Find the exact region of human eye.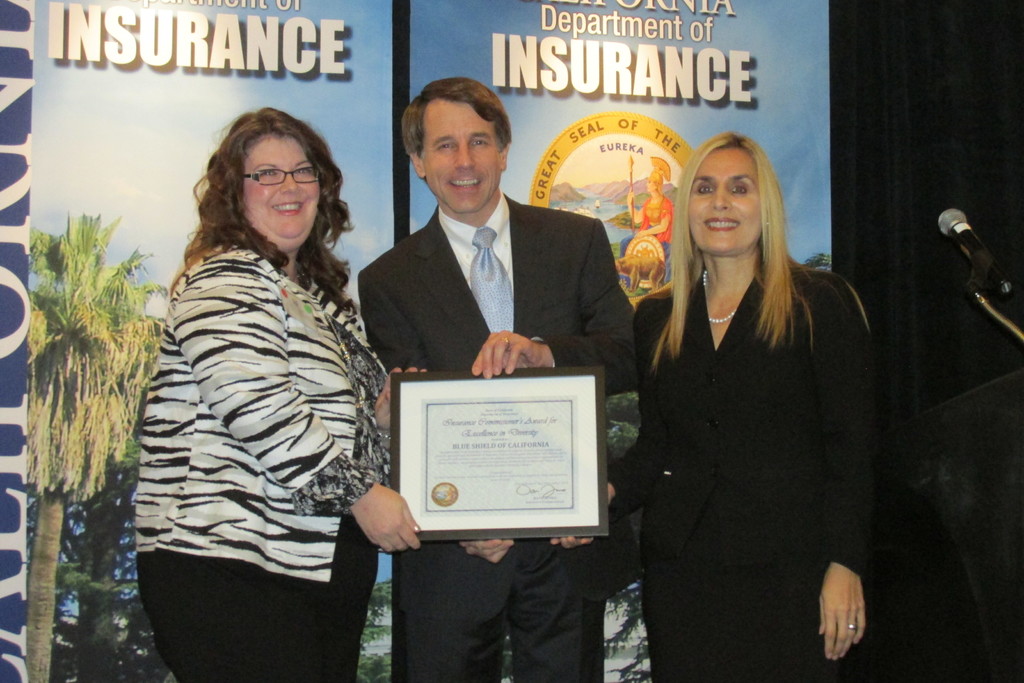
Exact region: 726:182:750:198.
